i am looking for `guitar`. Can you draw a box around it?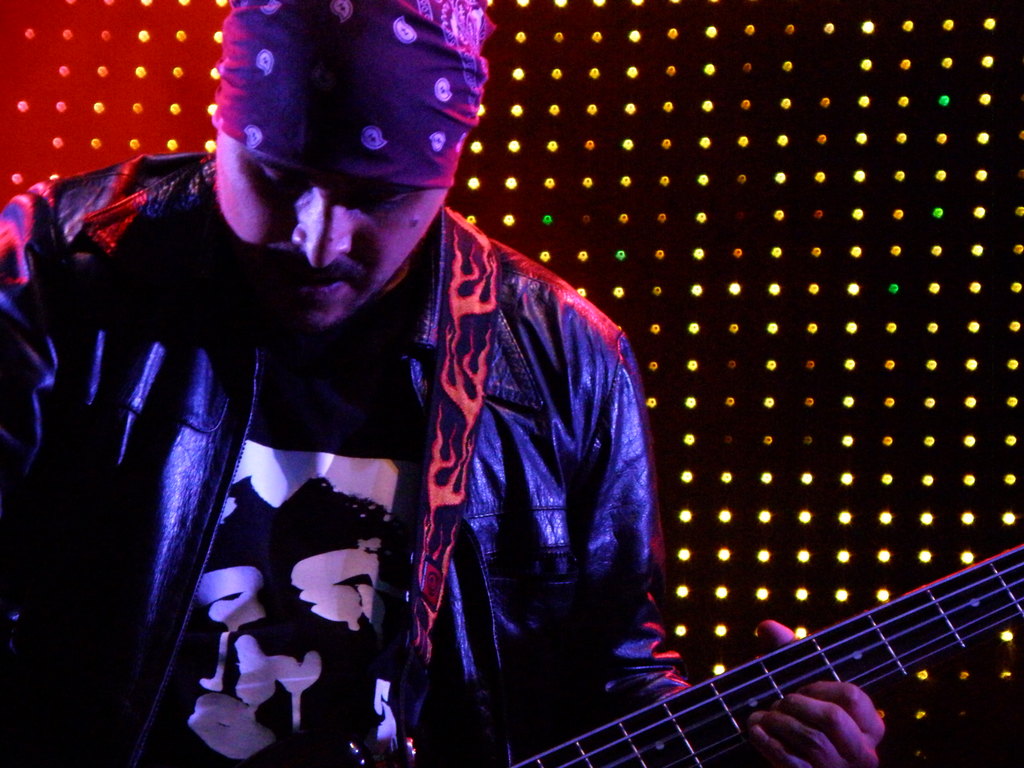
Sure, the bounding box is <bbox>518, 547, 1023, 767</bbox>.
